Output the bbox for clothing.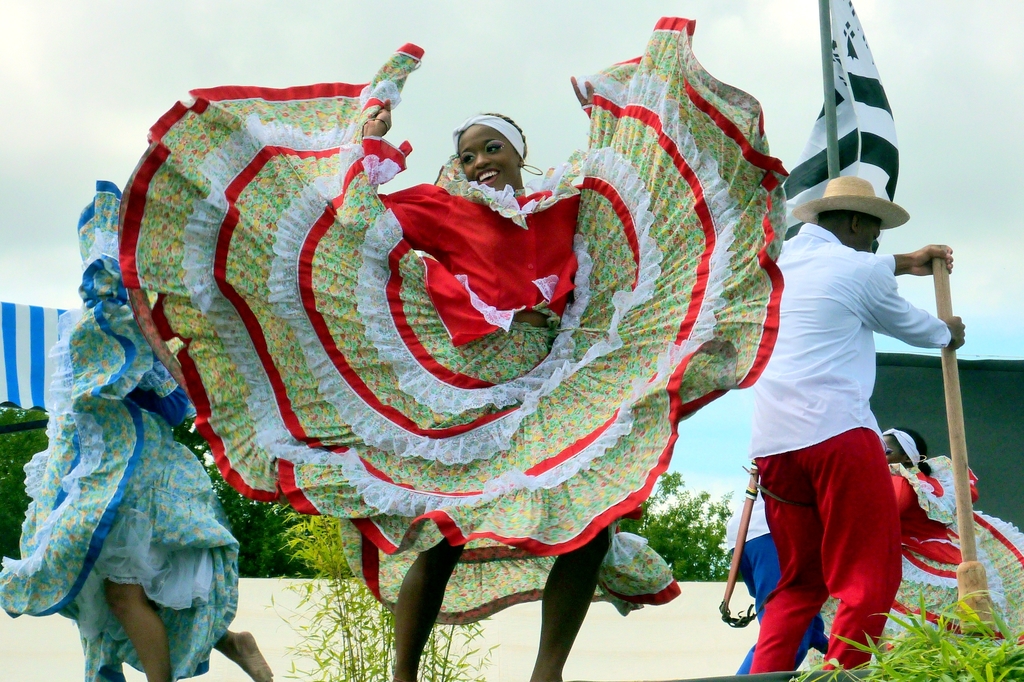
l=113, t=17, r=786, b=635.
